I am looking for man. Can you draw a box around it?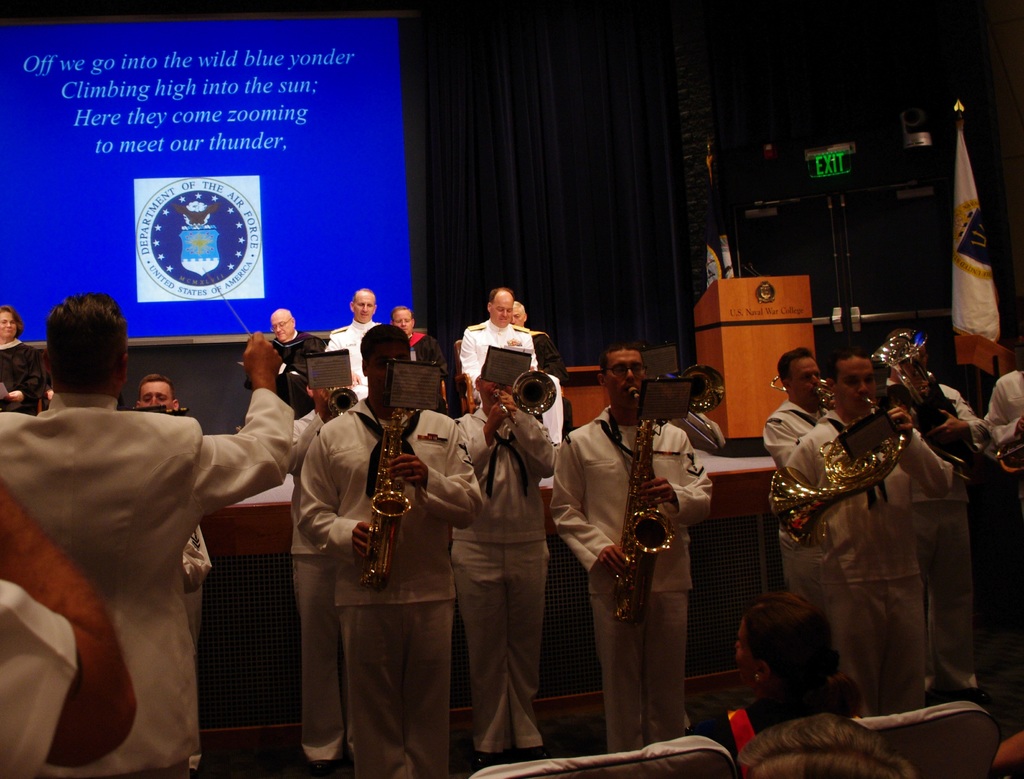
Sure, the bounding box is (324,281,384,406).
